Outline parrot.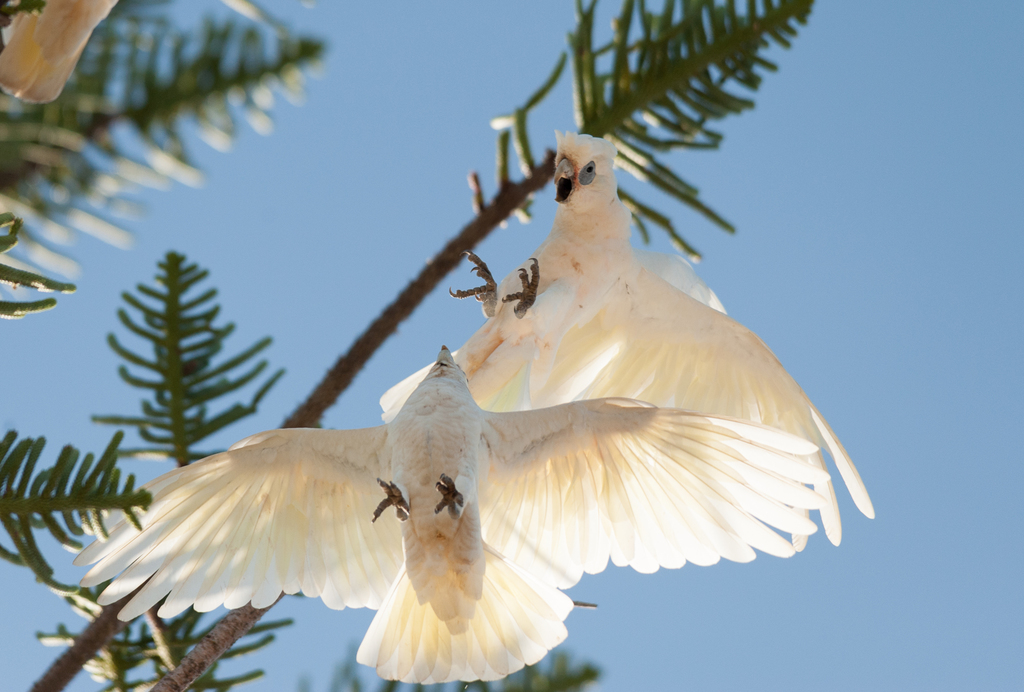
Outline: bbox(381, 126, 879, 549).
